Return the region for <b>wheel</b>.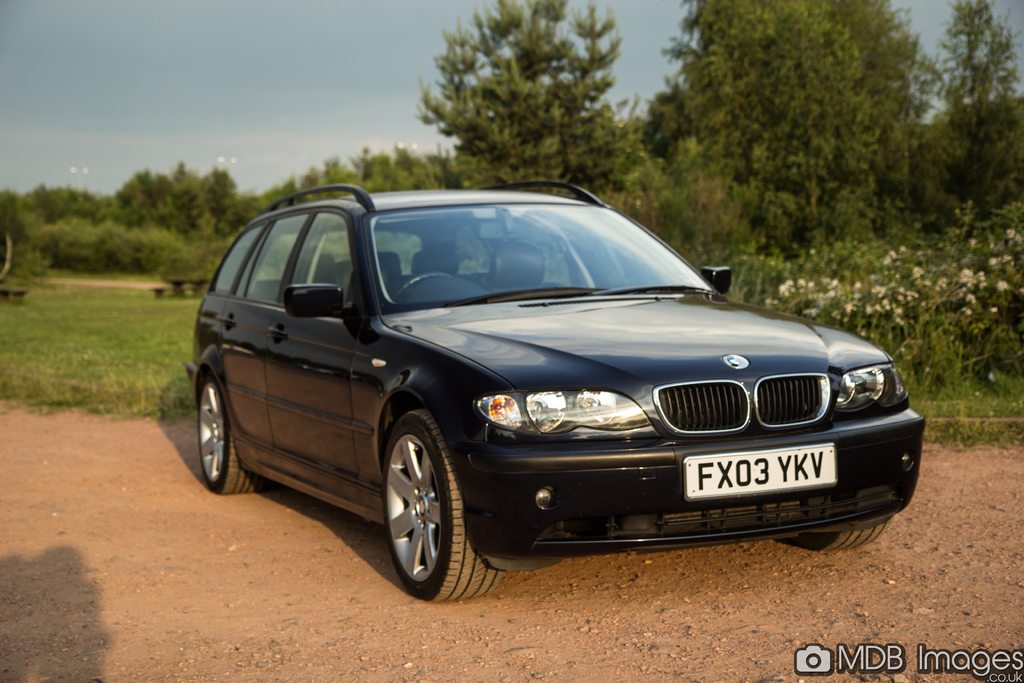
[373, 413, 477, 598].
